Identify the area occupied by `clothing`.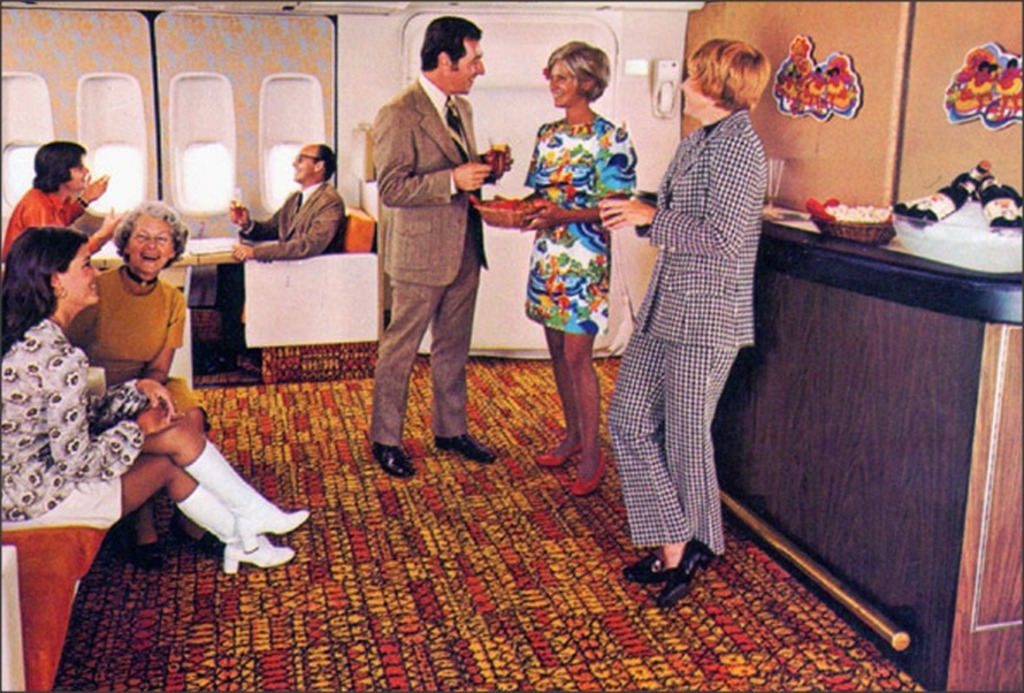
Area: [522, 113, 636, 333].
